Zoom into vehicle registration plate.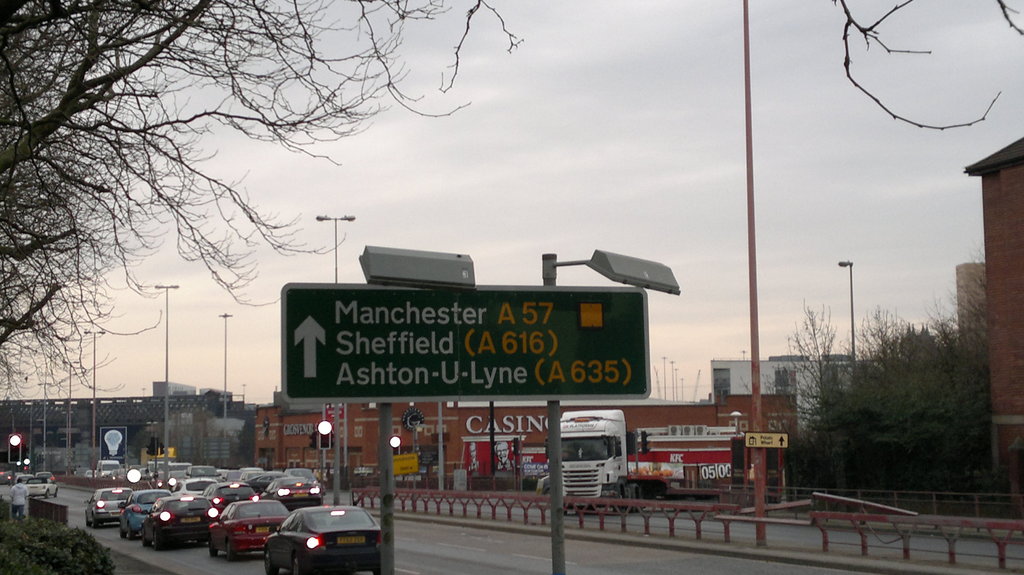
Zoom target: x1=335 y1=536 x2=366 y2=547.
